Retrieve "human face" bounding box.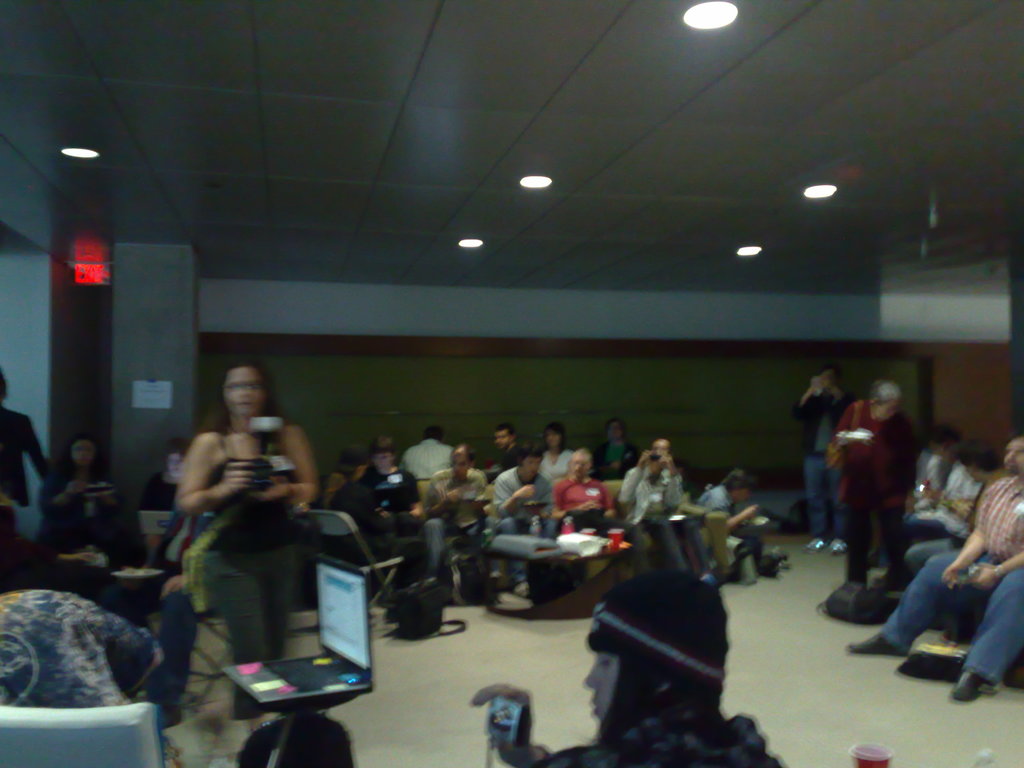
Bounding box: locate(580, 630, 620, 722).
